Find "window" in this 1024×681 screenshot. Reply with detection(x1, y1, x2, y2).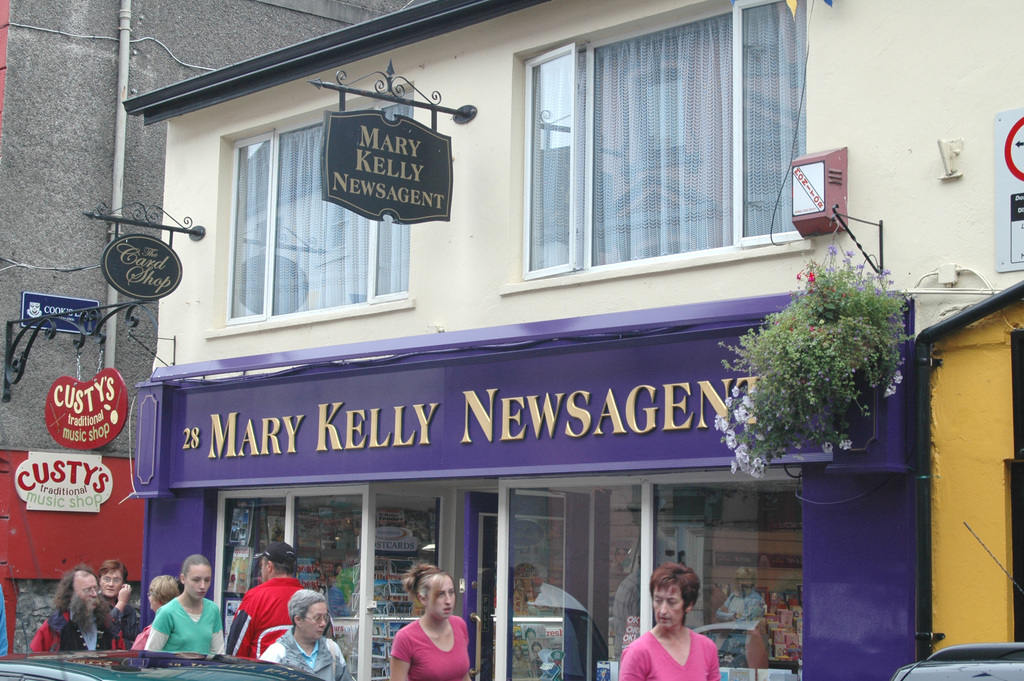
detection(225, 94, 413, 320).
